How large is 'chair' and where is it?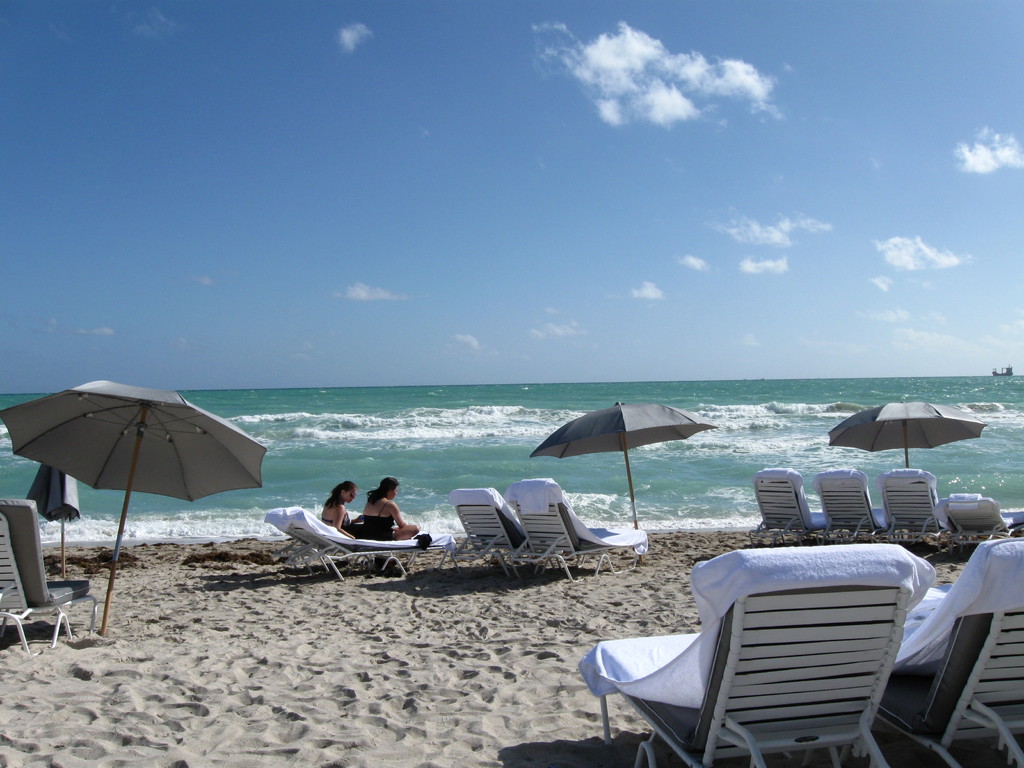
Bounding box: crop(617, 544, 954, 767).
